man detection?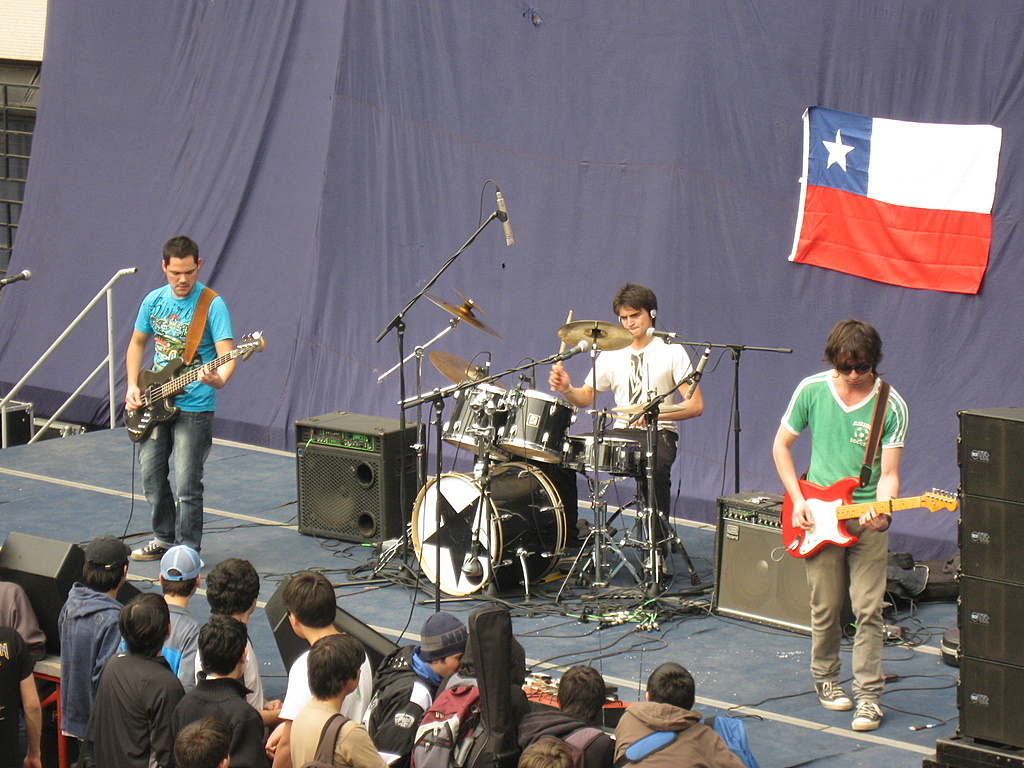
124/233/234/564
